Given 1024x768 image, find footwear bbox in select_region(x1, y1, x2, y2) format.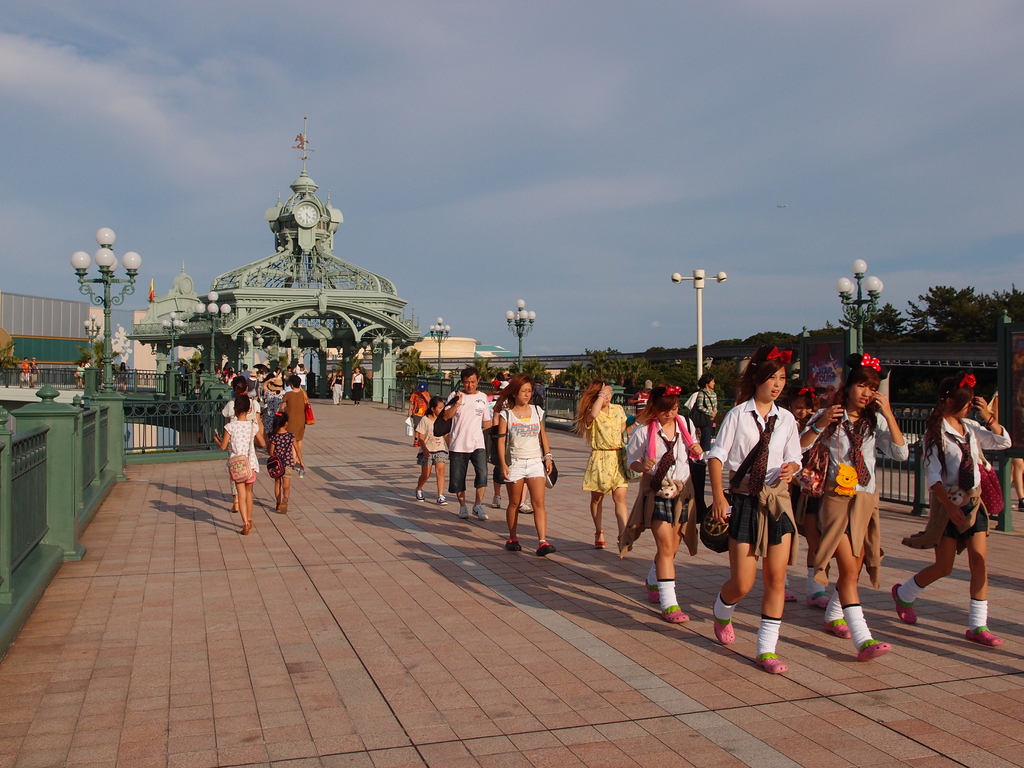
select_region(247, 519, 255, 527).
